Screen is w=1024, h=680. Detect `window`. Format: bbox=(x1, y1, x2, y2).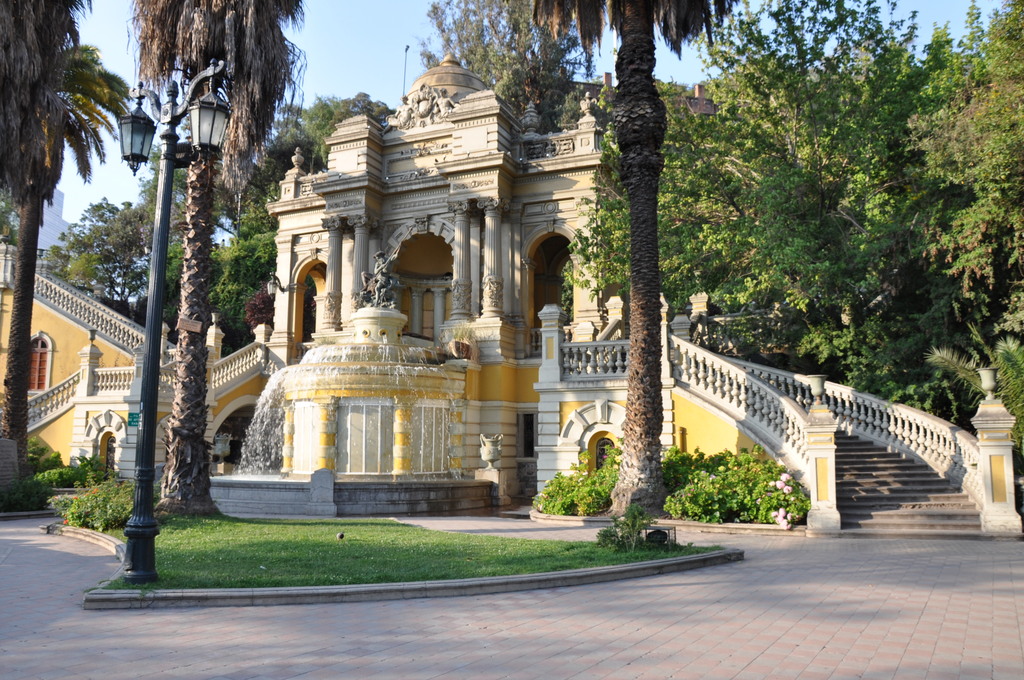
bbox=(30, 337, 51, 391).
